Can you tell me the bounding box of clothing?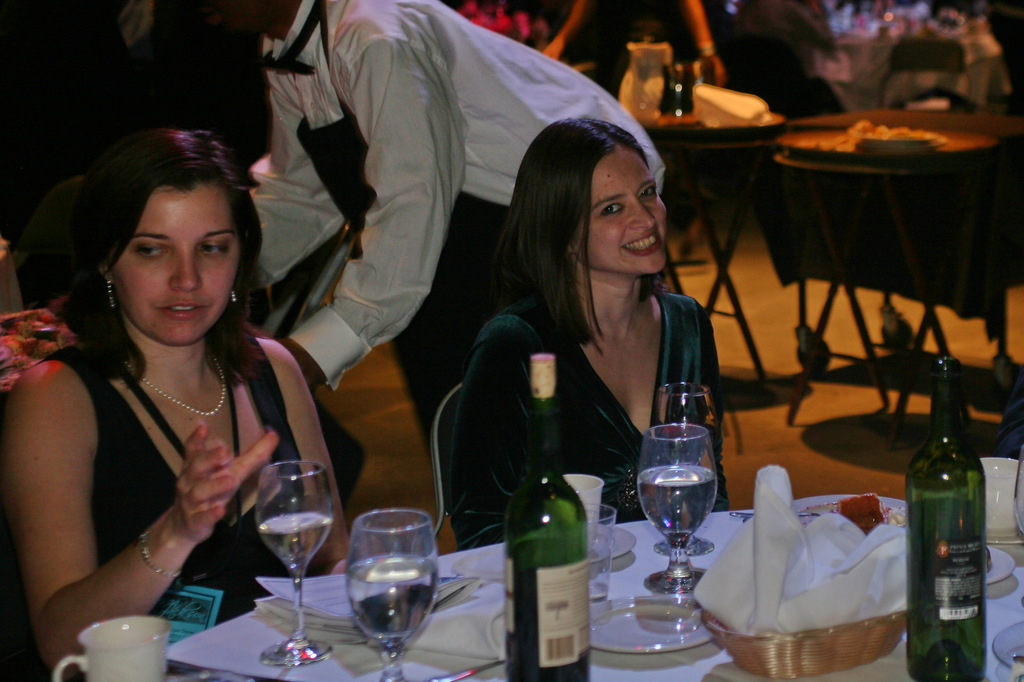
x1=451 y1=291 x2=729 y2=552.
